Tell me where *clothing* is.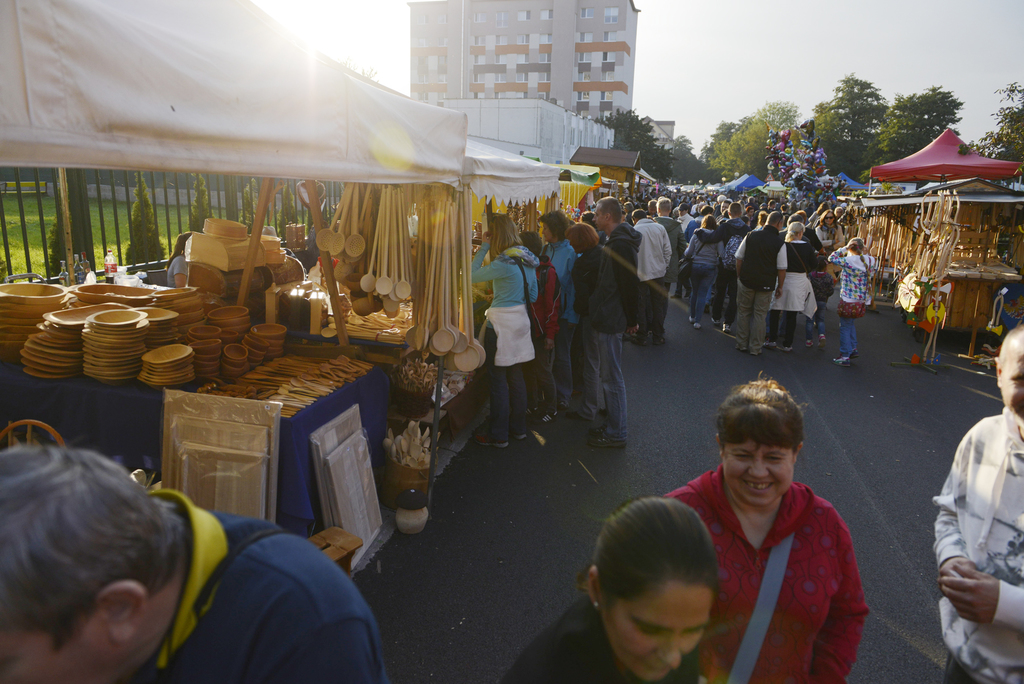
*clothing* is at [730,225,792,350].
